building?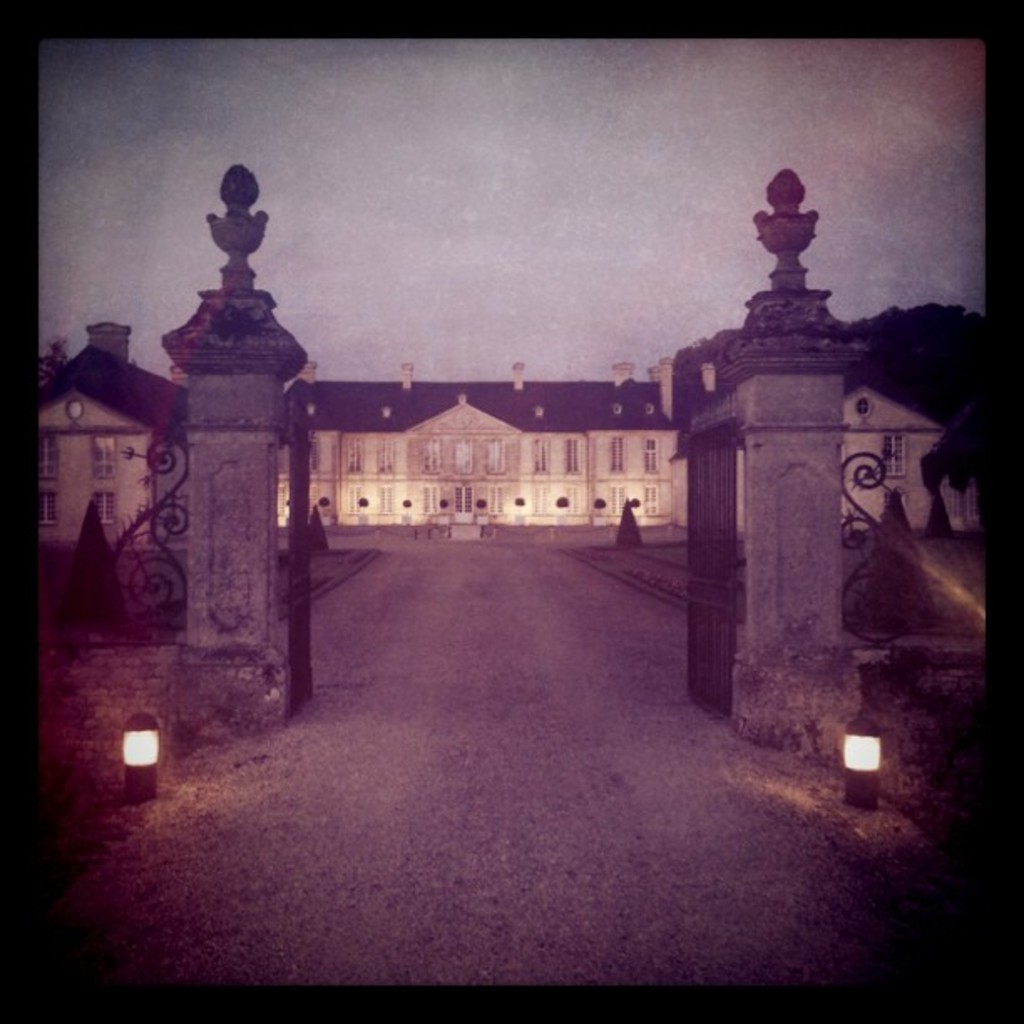
<box>35,318,982,552</box>
